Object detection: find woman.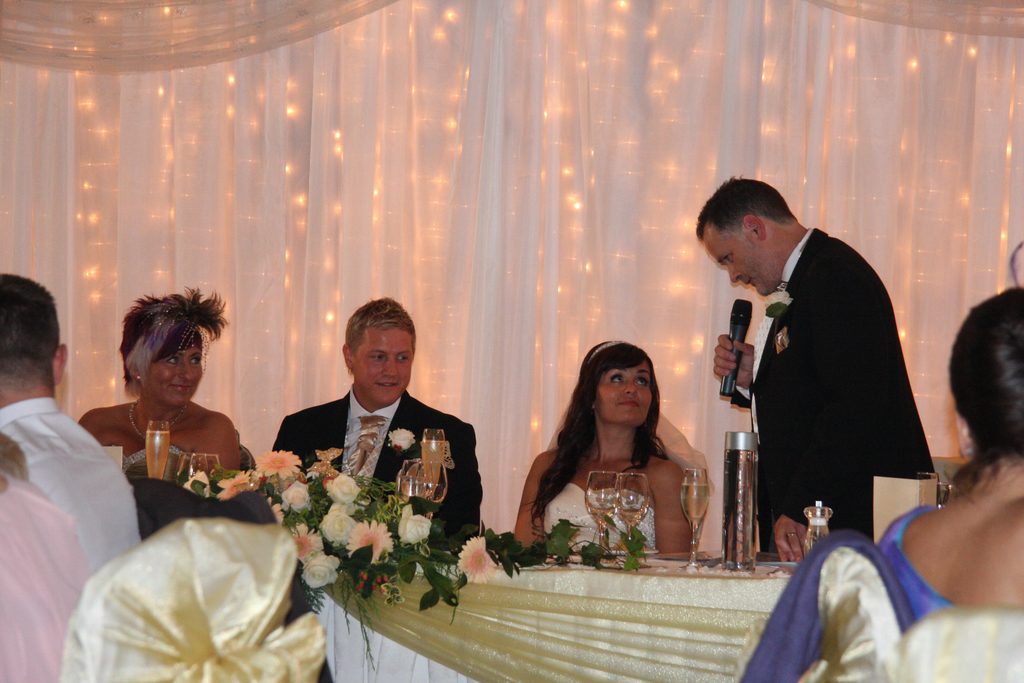
crop(742, 290, 1023, 682).
